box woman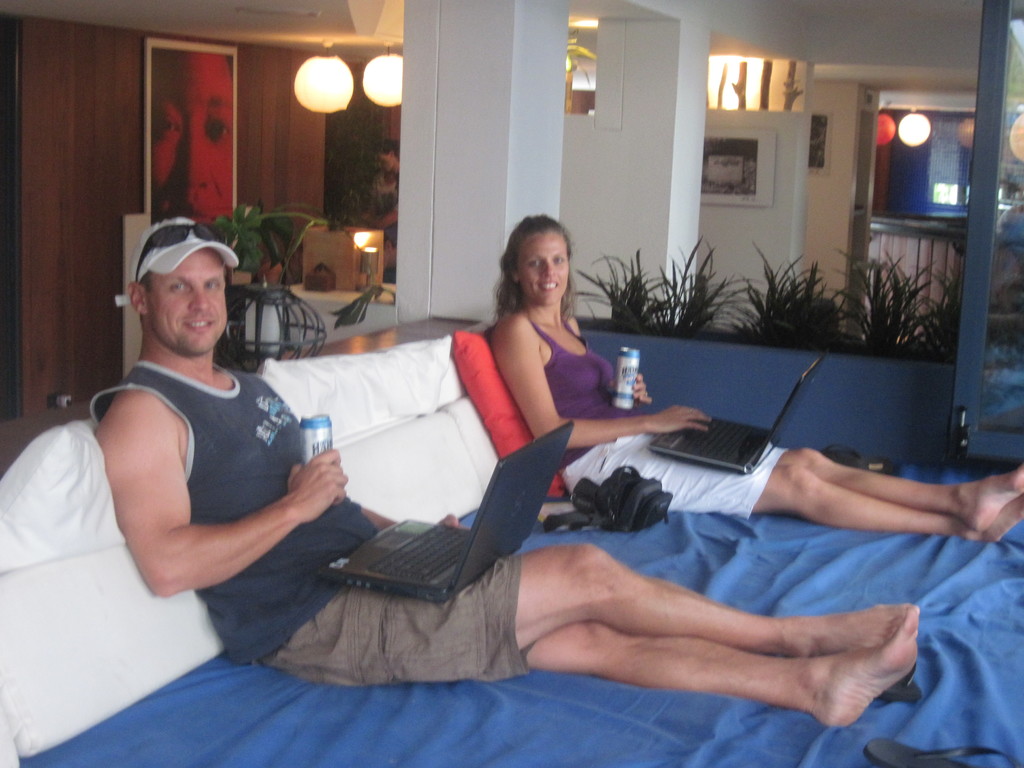
{"left": 490, "top": 207, "right": 1023, "bottom": 543}
